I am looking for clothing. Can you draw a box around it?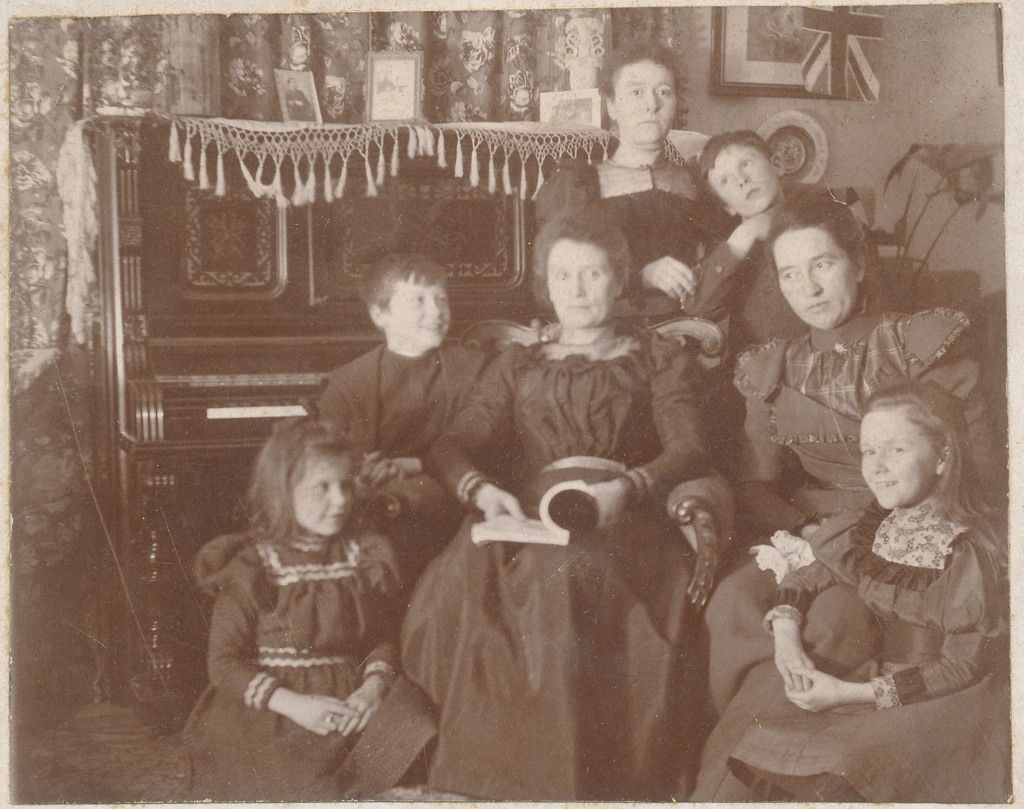
Sure, the bounding box is crop(700, 504, 1008, 800).
